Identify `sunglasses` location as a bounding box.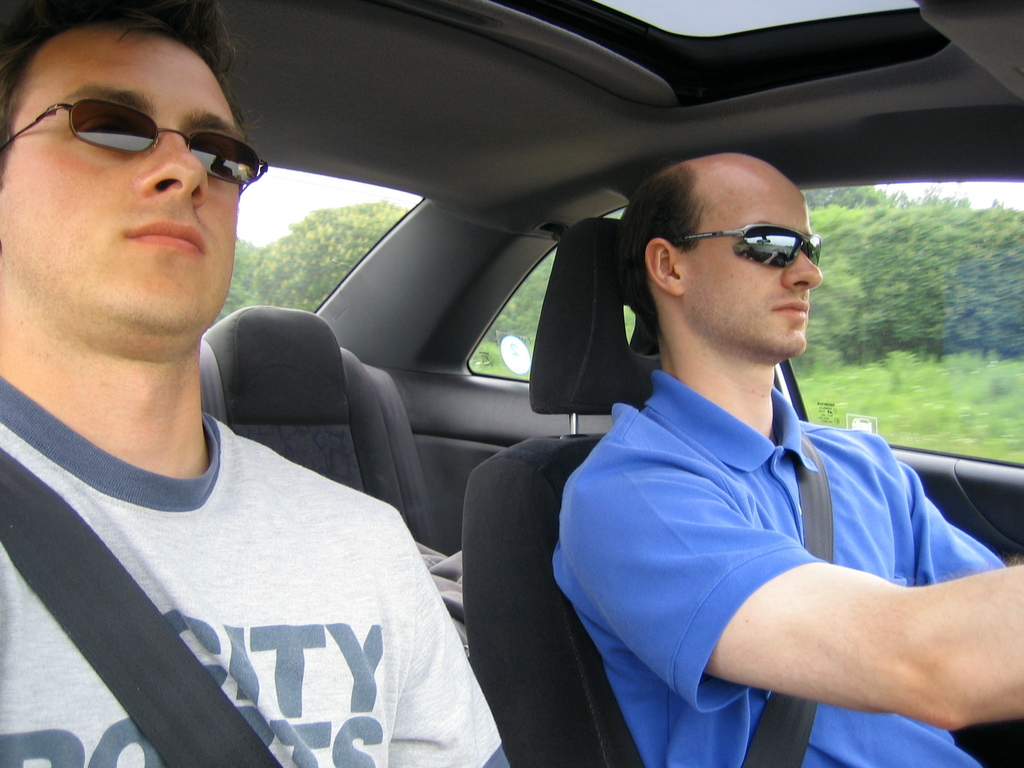
{"x1": 665, "y1": 230, "x2": 832, "y2": 274}.
